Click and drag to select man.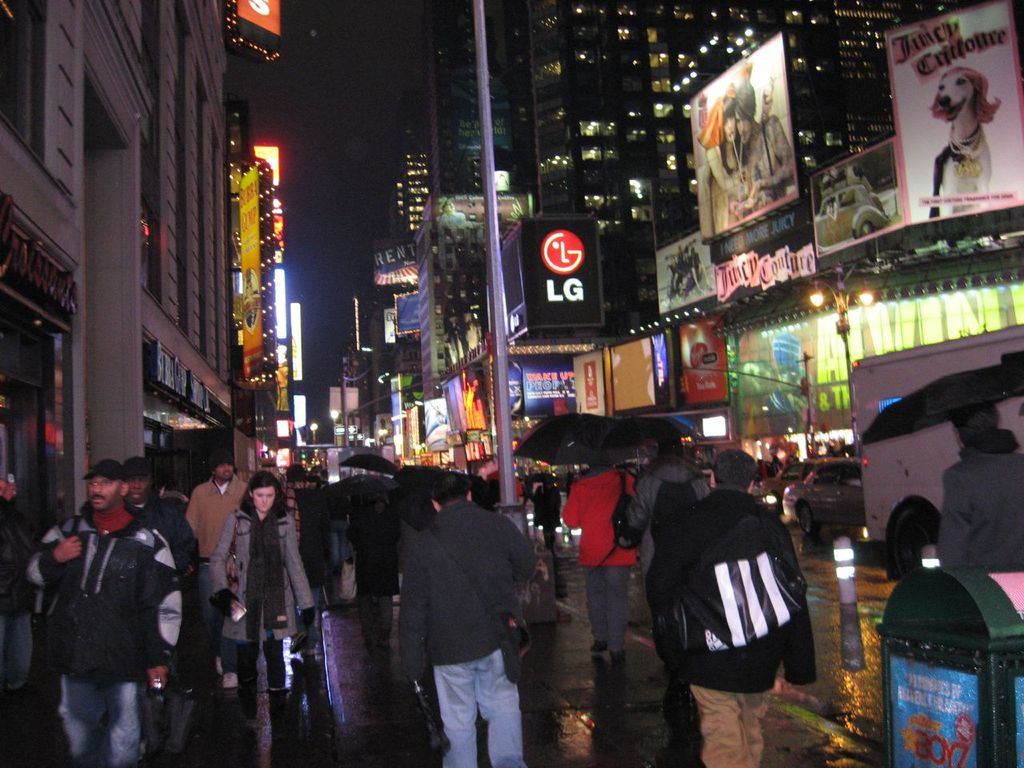
Selection: box(397, 470, 545, 767).
